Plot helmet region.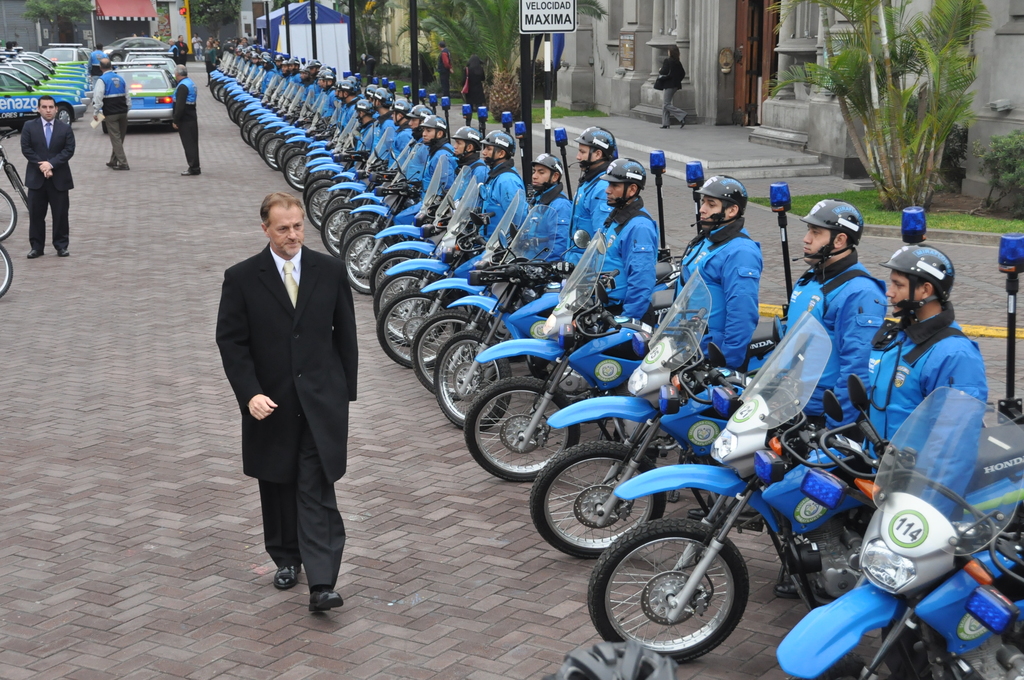
Plotted at l=88, t=49, r=102, b=71.
